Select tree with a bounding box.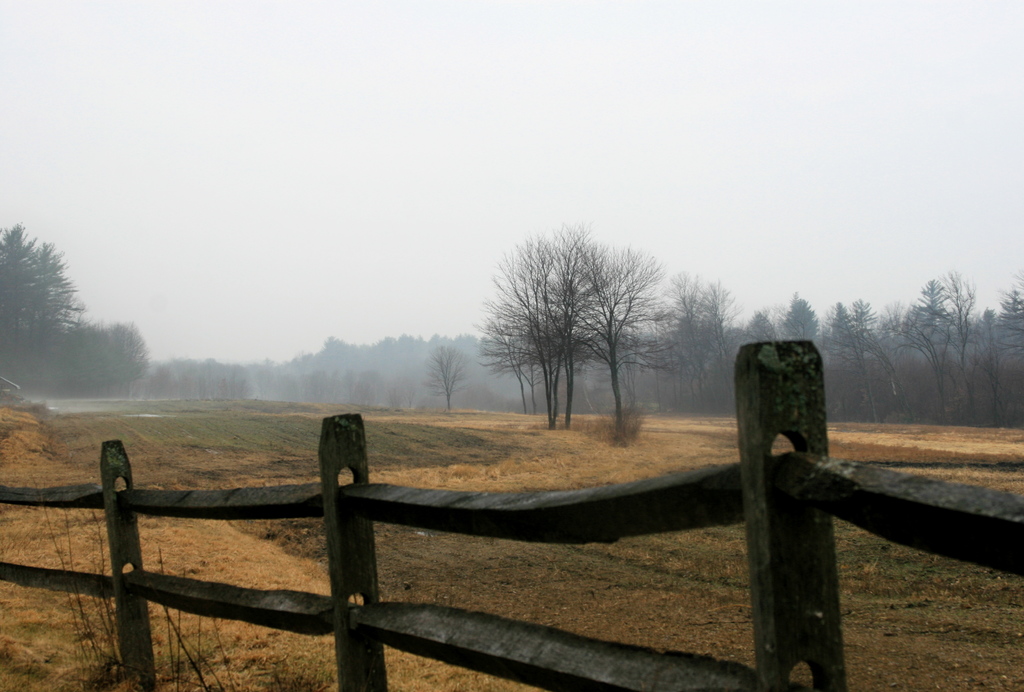
<region>472, 220, 674, 434</region>.
